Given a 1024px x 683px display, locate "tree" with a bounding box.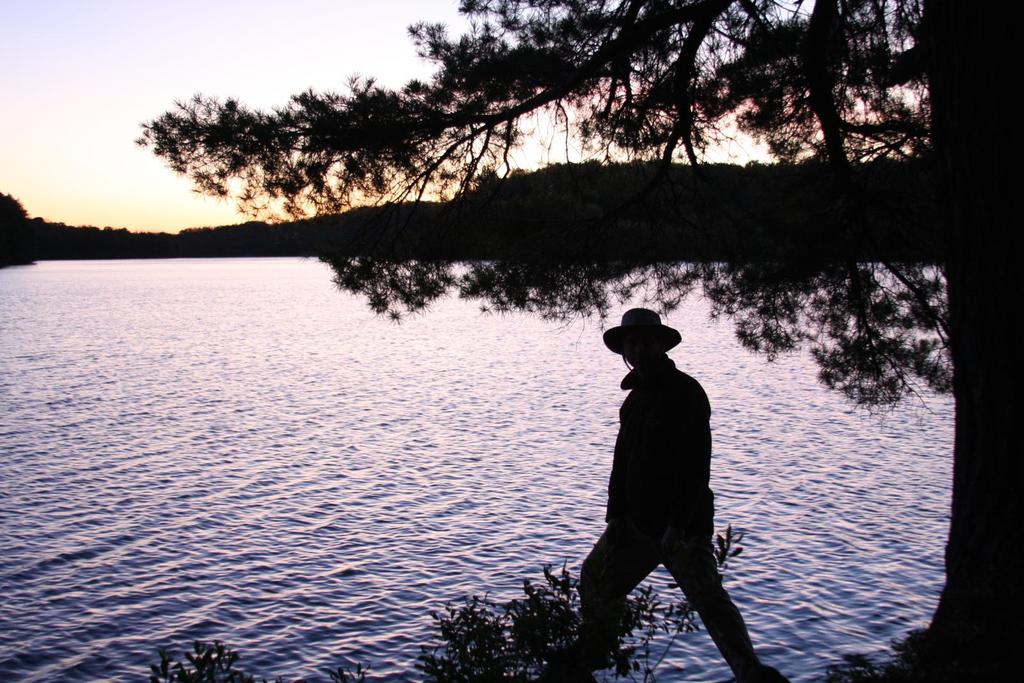
Located: x1=138, y1=0, x2=1023, y2=674.
